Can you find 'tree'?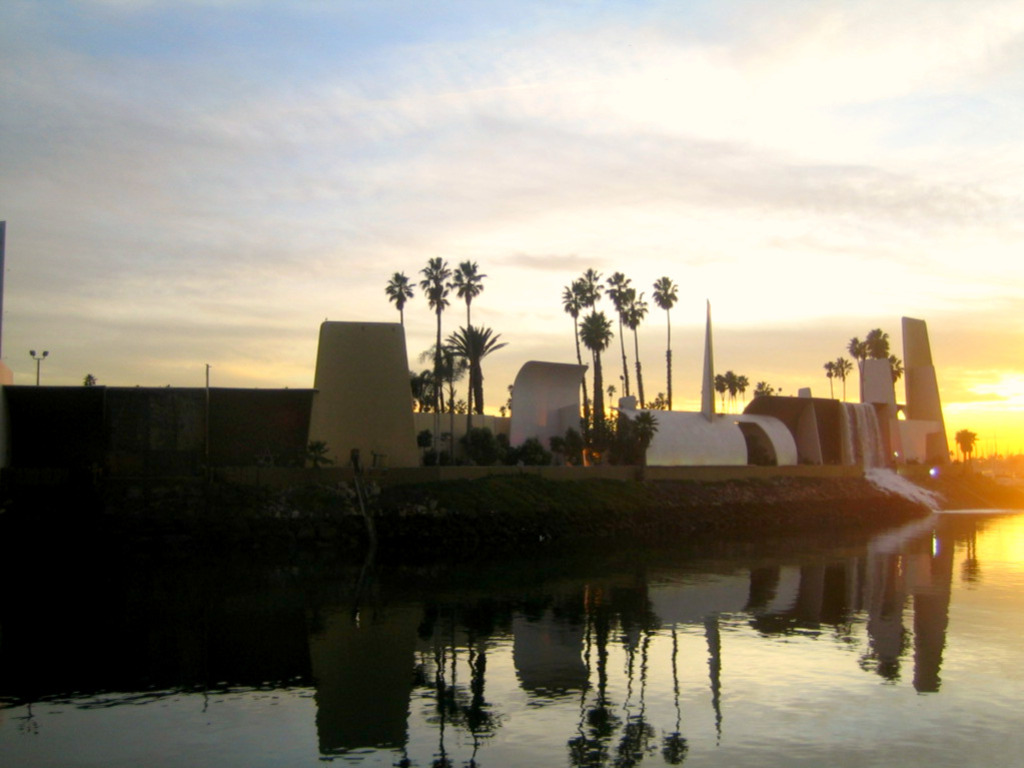
Yes, bounding box: bbox=[662, 266, 685, 414].
